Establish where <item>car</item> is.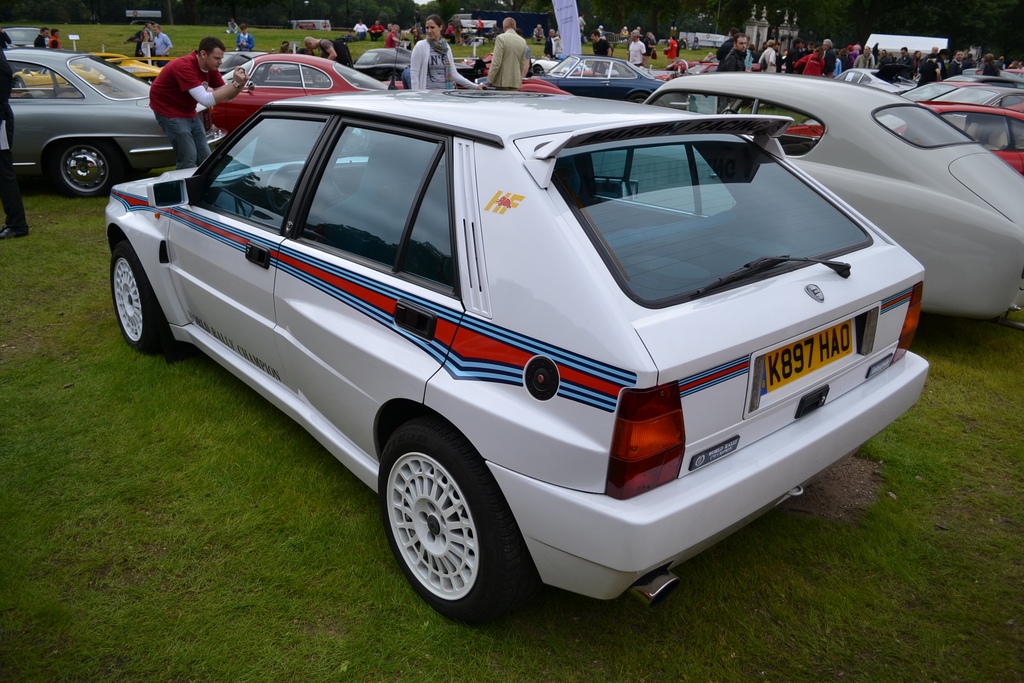
Established at bbox=(929, 86, 1023, 108).
